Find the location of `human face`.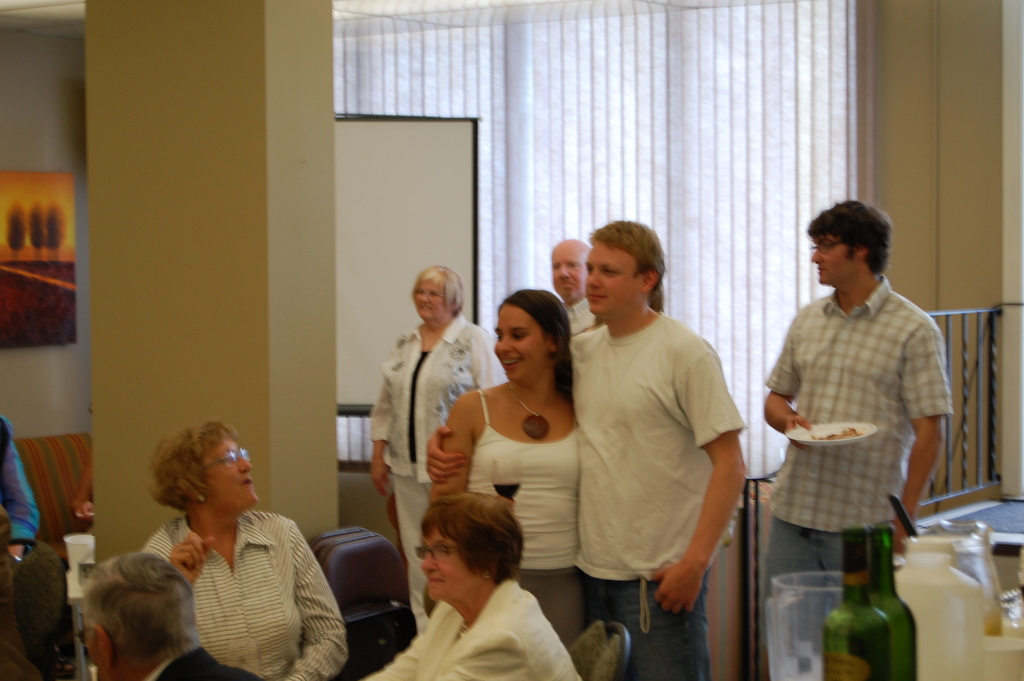
Location: (x1=413, y1=283, x2=444, y2=322).
